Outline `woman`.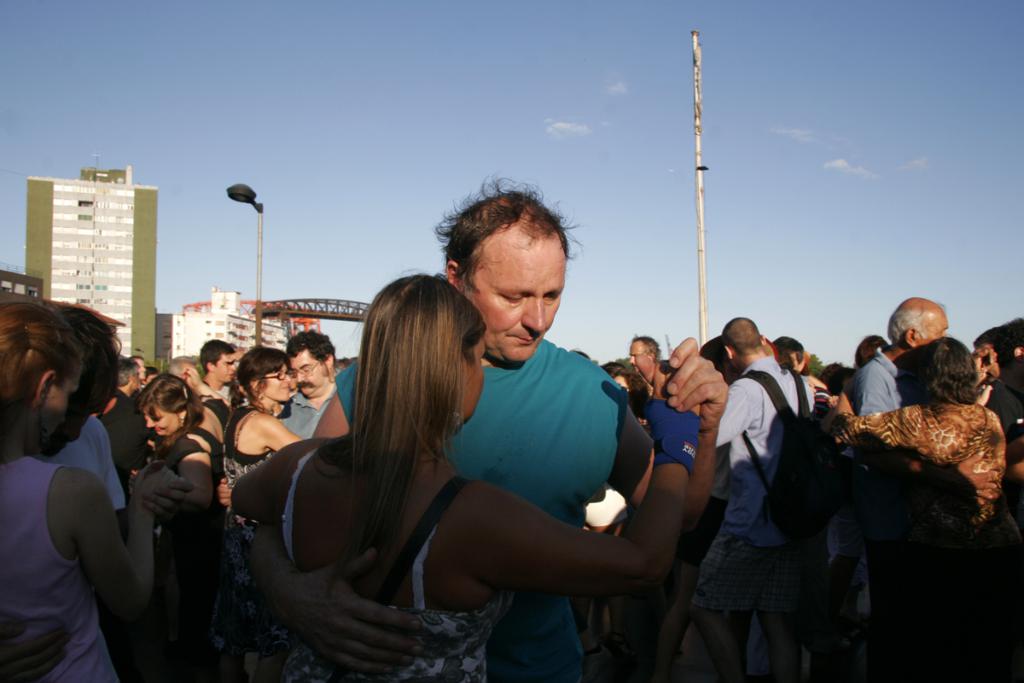
Outline: (x1=230, y1=275, x2=706, y2=682).
